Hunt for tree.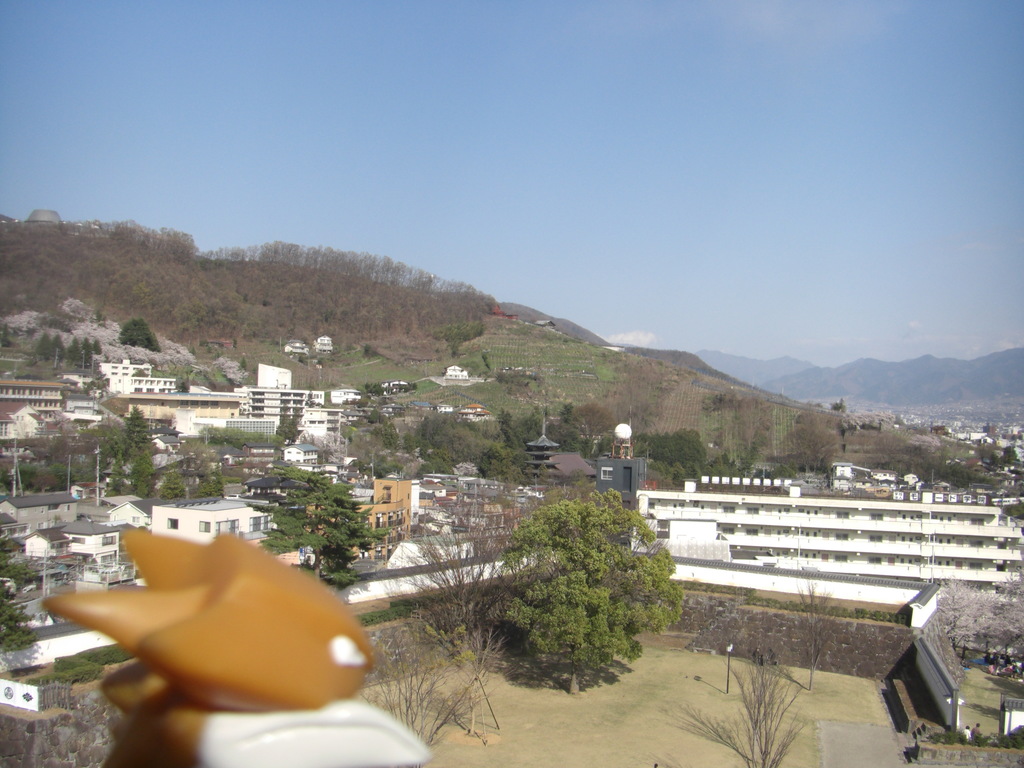
Hunted down at region(148, 442, 203, 509).
